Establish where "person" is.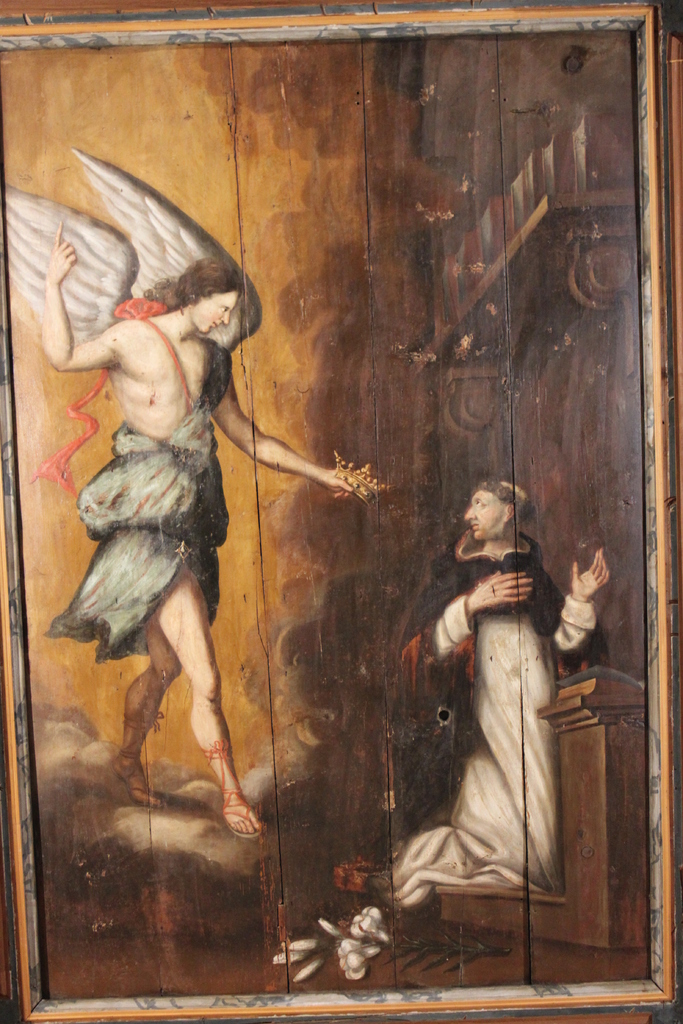
Established at 375,478,609,908.
